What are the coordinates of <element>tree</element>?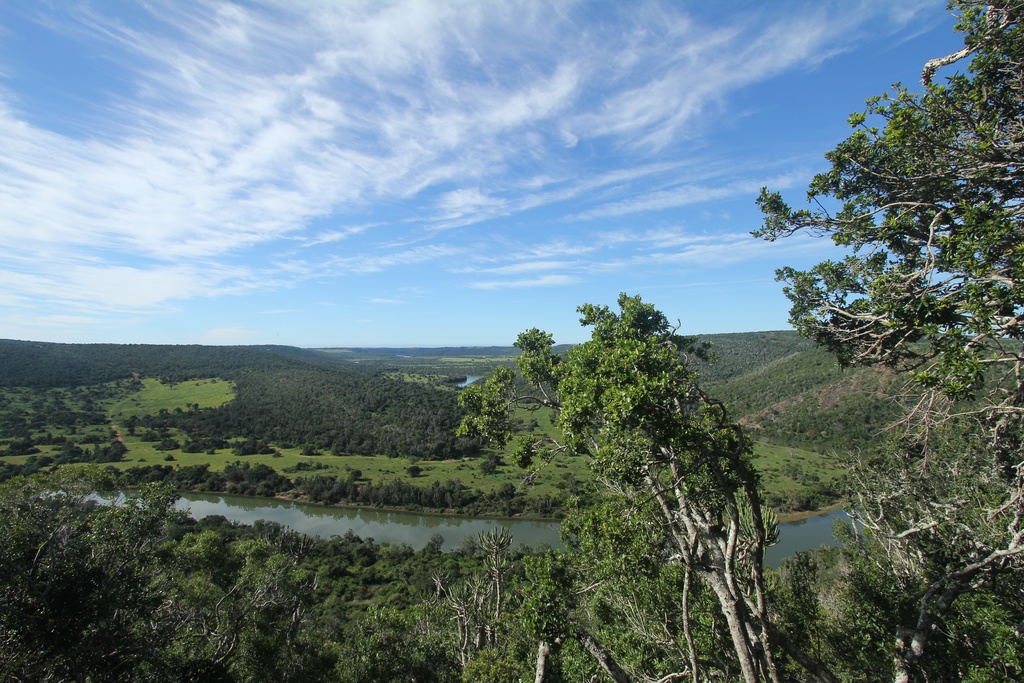
0:467:195:682.
